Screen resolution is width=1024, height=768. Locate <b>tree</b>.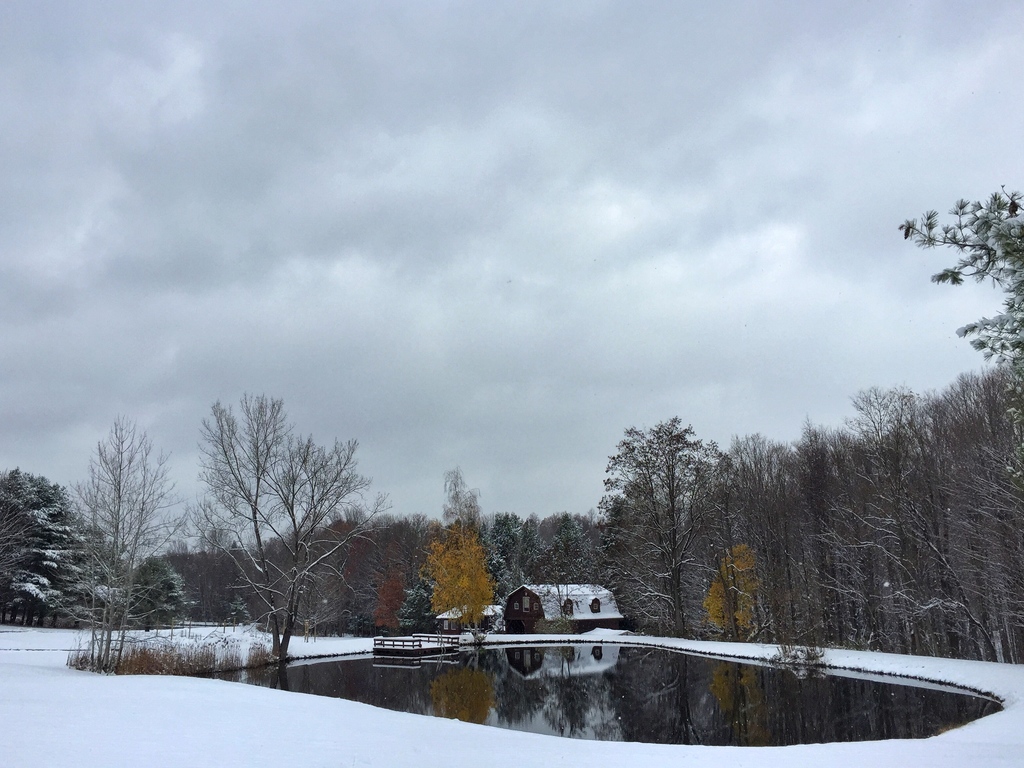
l=44, t=406, r=191, b=669.
